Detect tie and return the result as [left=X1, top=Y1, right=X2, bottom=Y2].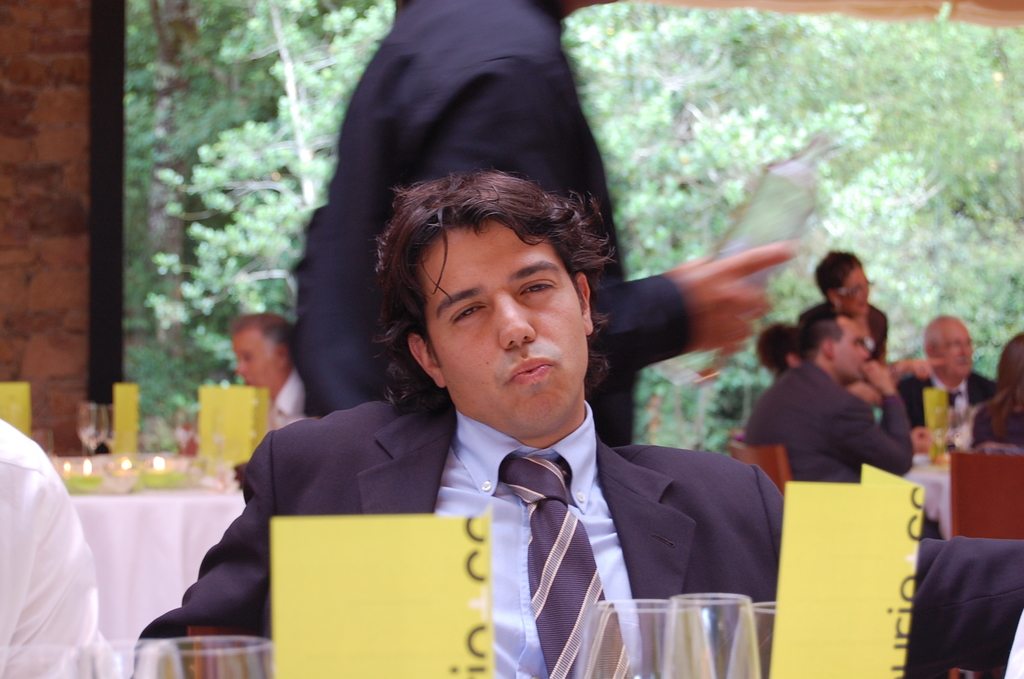
[left=949, top=391, right=963, bottom=412].
